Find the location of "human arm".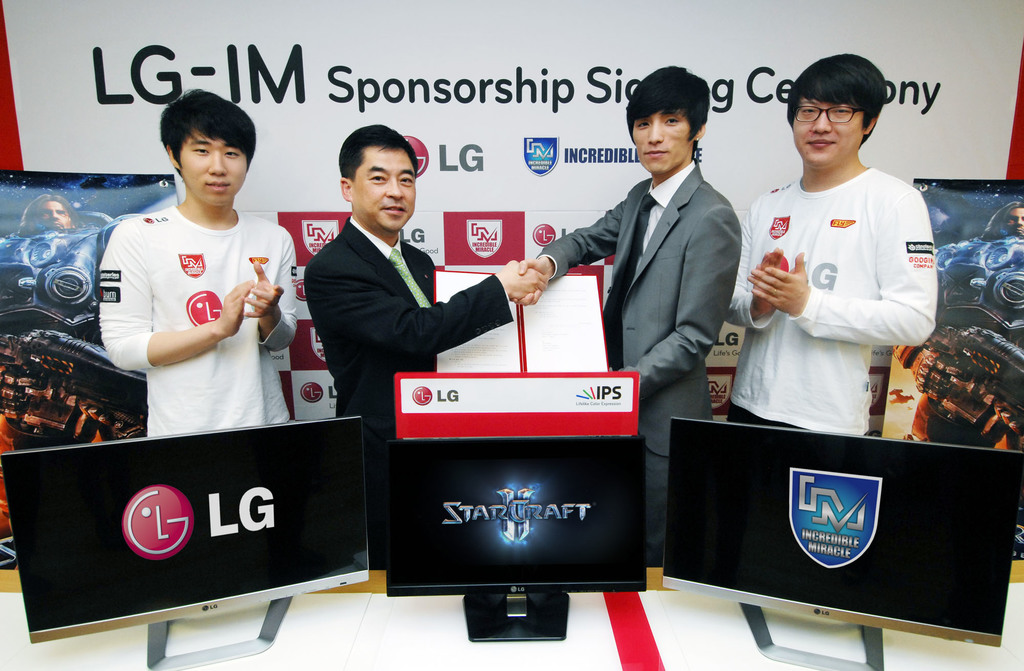
Location: box=[715, 198, 780, 325].
